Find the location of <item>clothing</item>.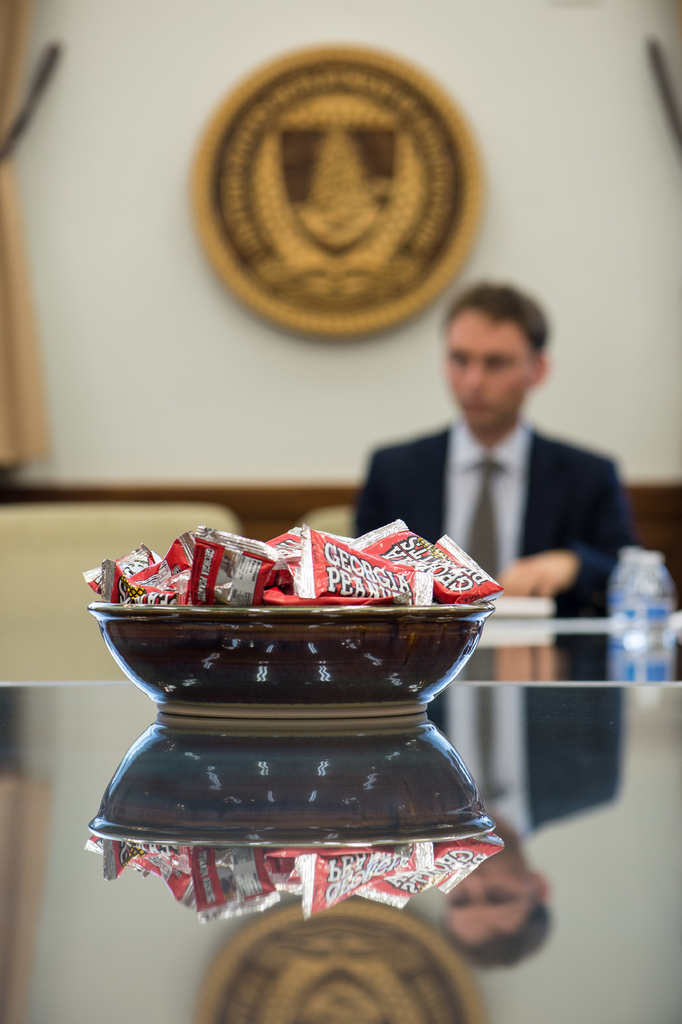
Location: {"left": 347, "top": 387, "right": 640, "bottom": 588}.
